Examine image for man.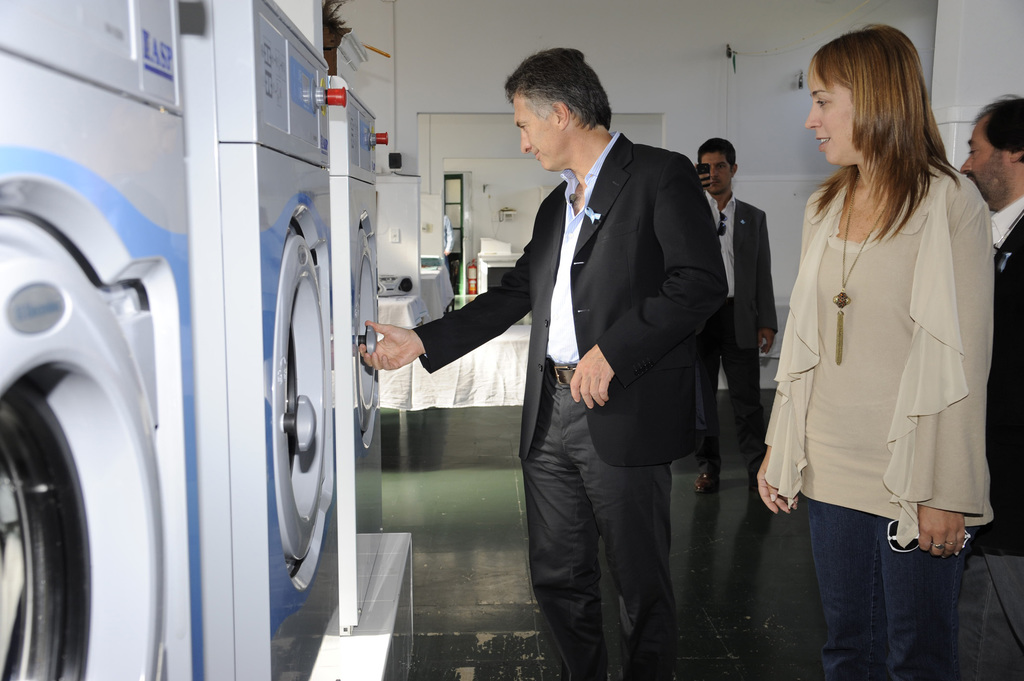
Examination result: (left=355, top=42, right=727, bottom=680).
